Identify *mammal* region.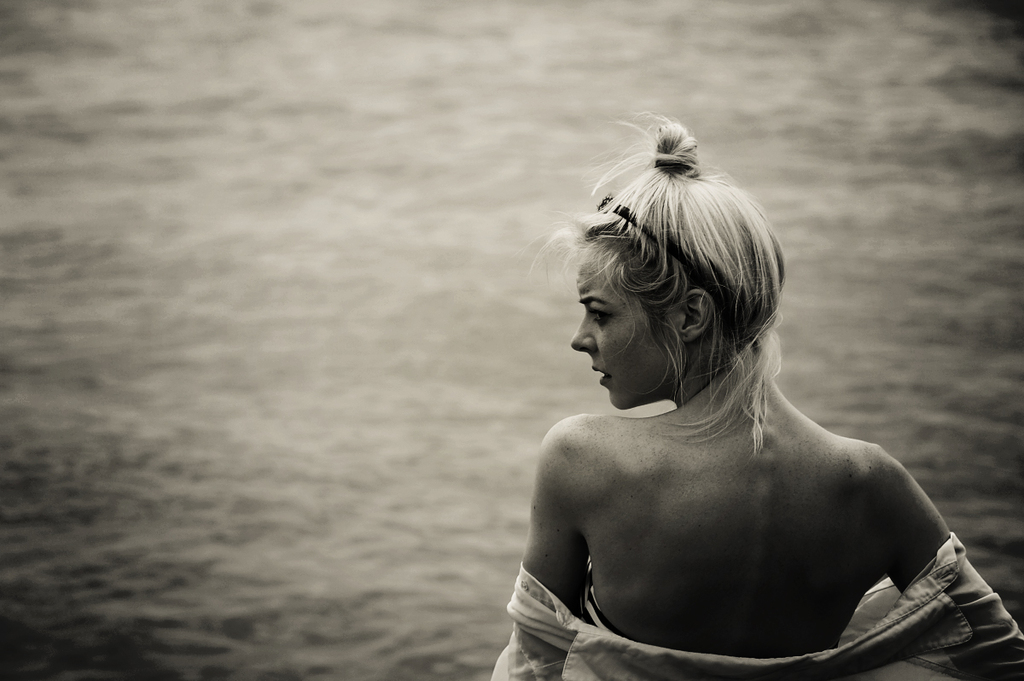
Region: bbox=[480, 129, 1022, 680].
